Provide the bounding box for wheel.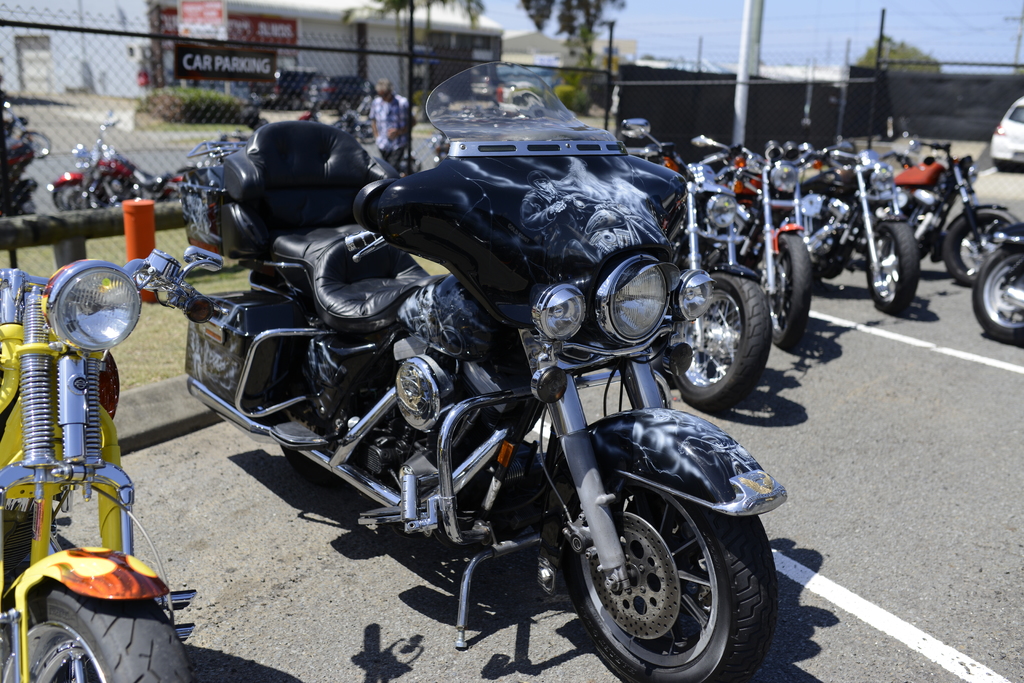
bbox=(865, 220, 923, 315).
